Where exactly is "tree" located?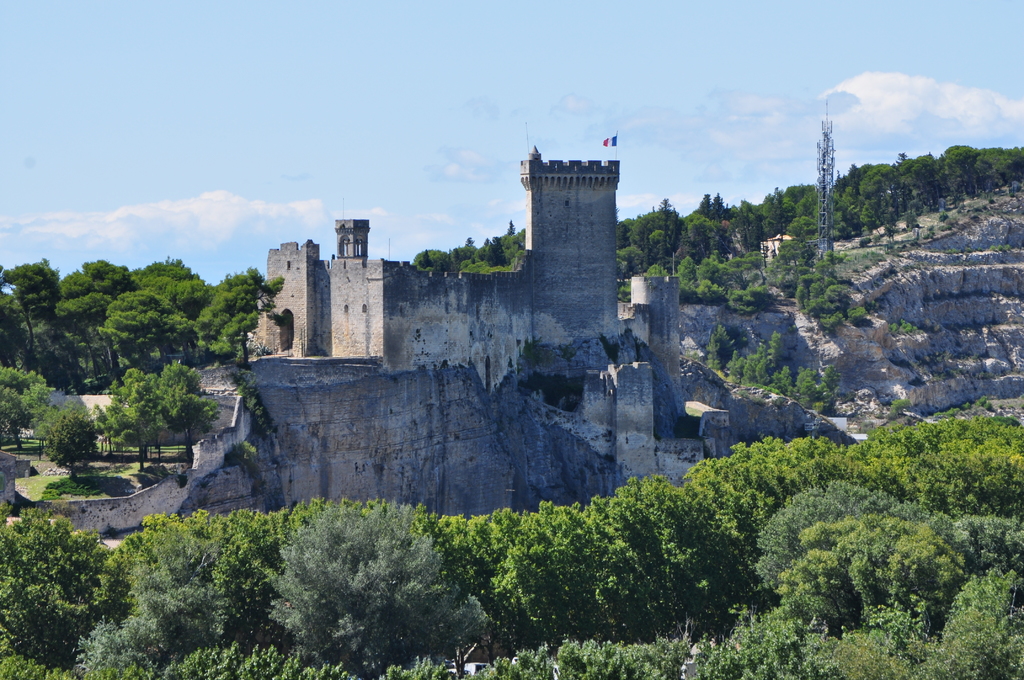
Its bounding box is bbox(0, 638, 88, 679).
